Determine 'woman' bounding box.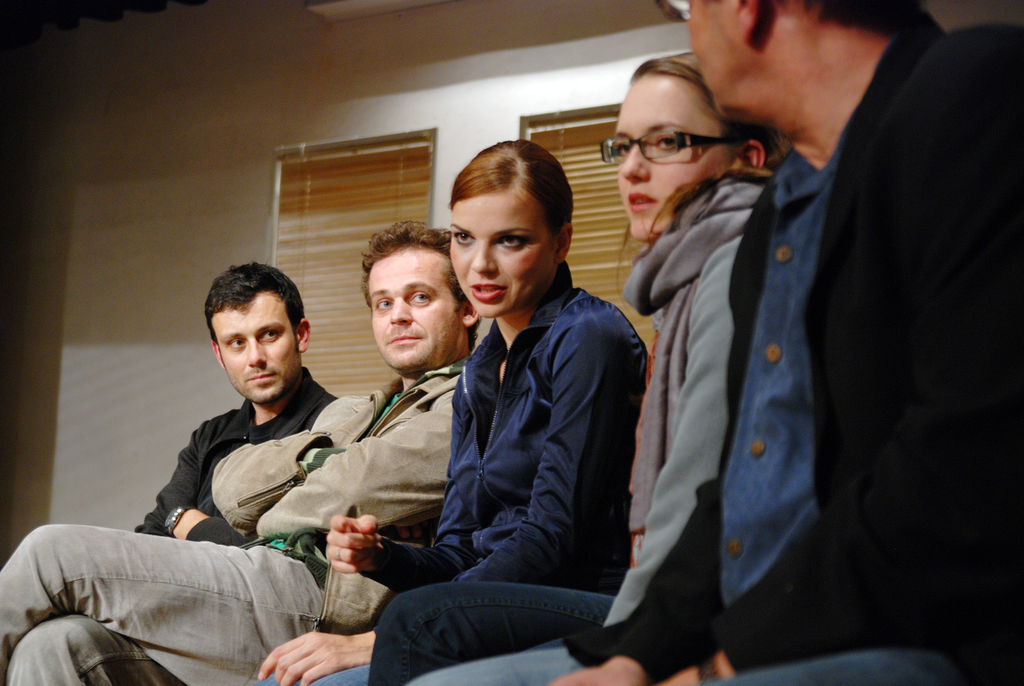
Determined: <box>246,143,644,685</box>.
